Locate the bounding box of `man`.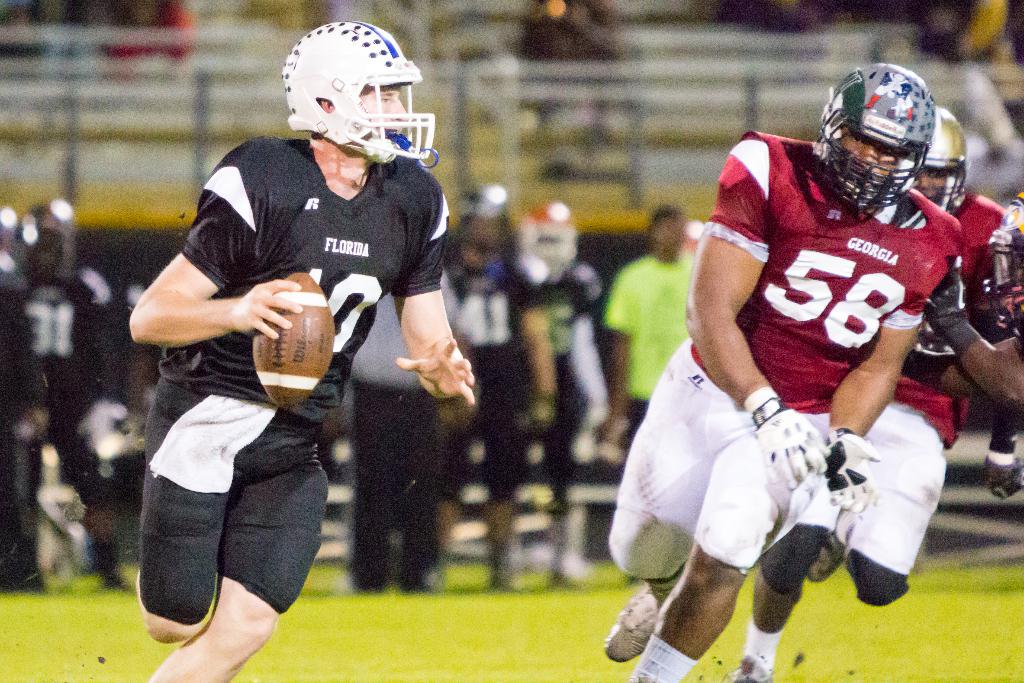
Bounding box: [0,194,151,598].
